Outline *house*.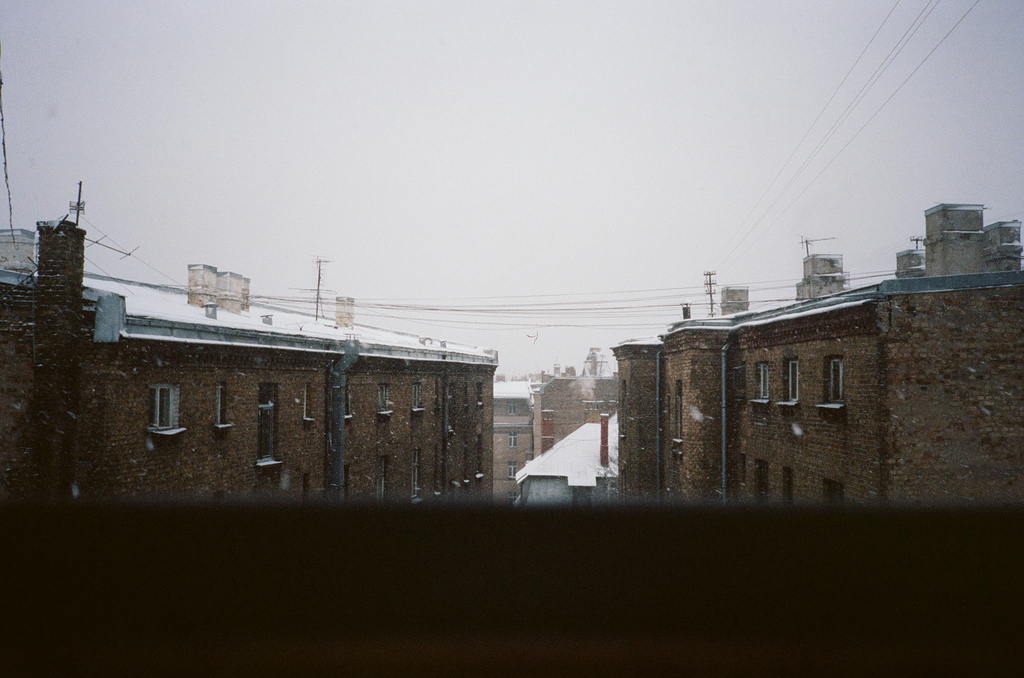
Outline: <bbox>490, 411, 607, 508</bbox>.
